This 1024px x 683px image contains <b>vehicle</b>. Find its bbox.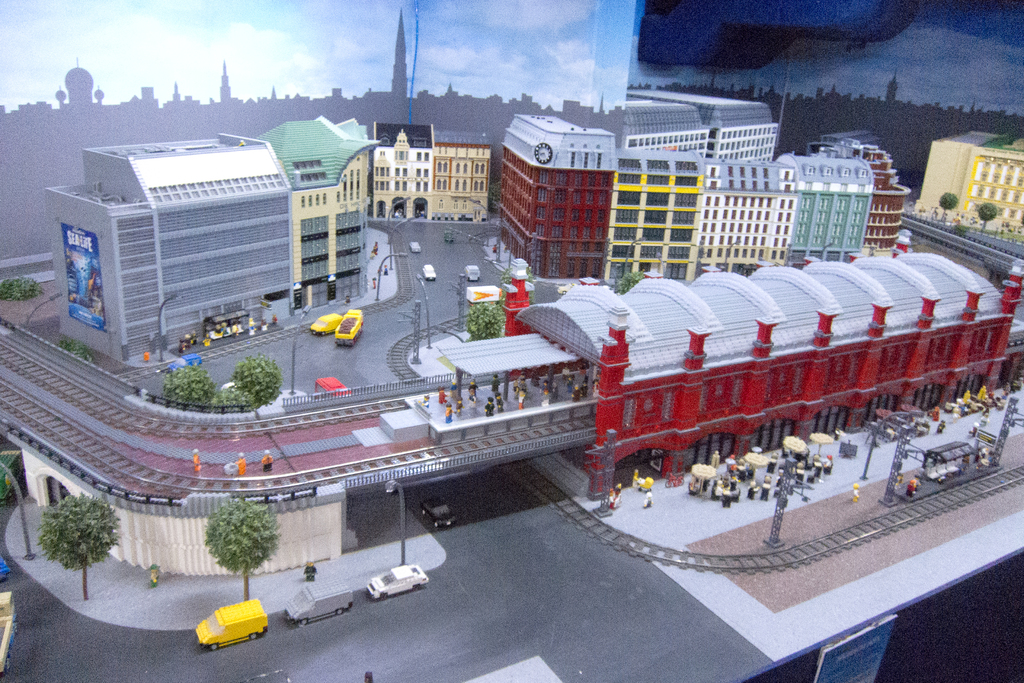
bbox=[308, 313, 342, 336].
